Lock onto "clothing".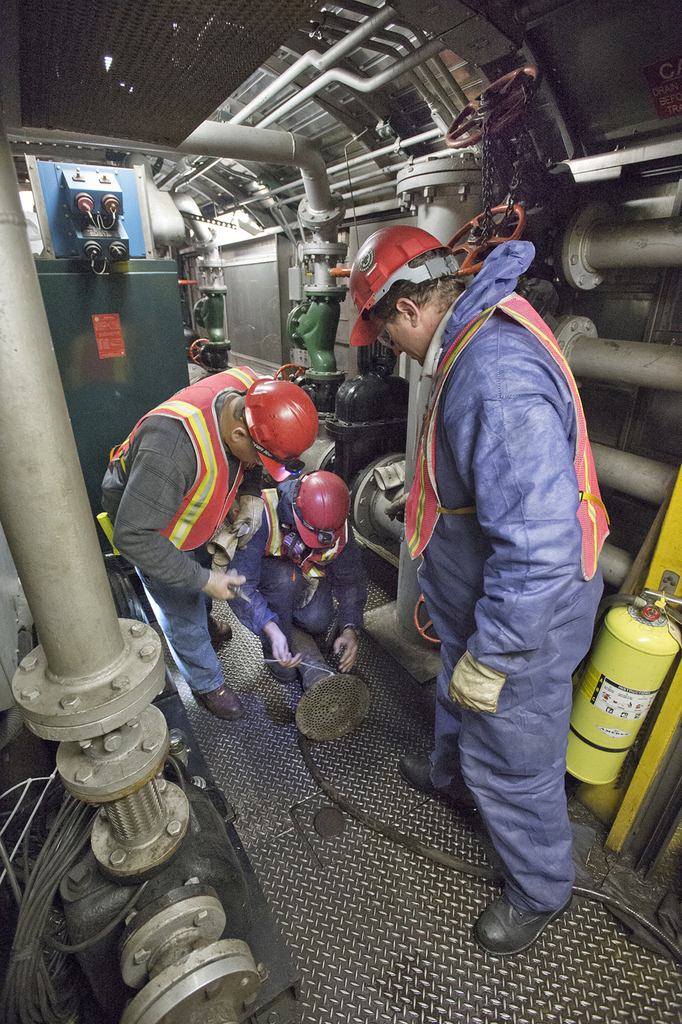
Locked: select_region(374, 206, 614, 925).
